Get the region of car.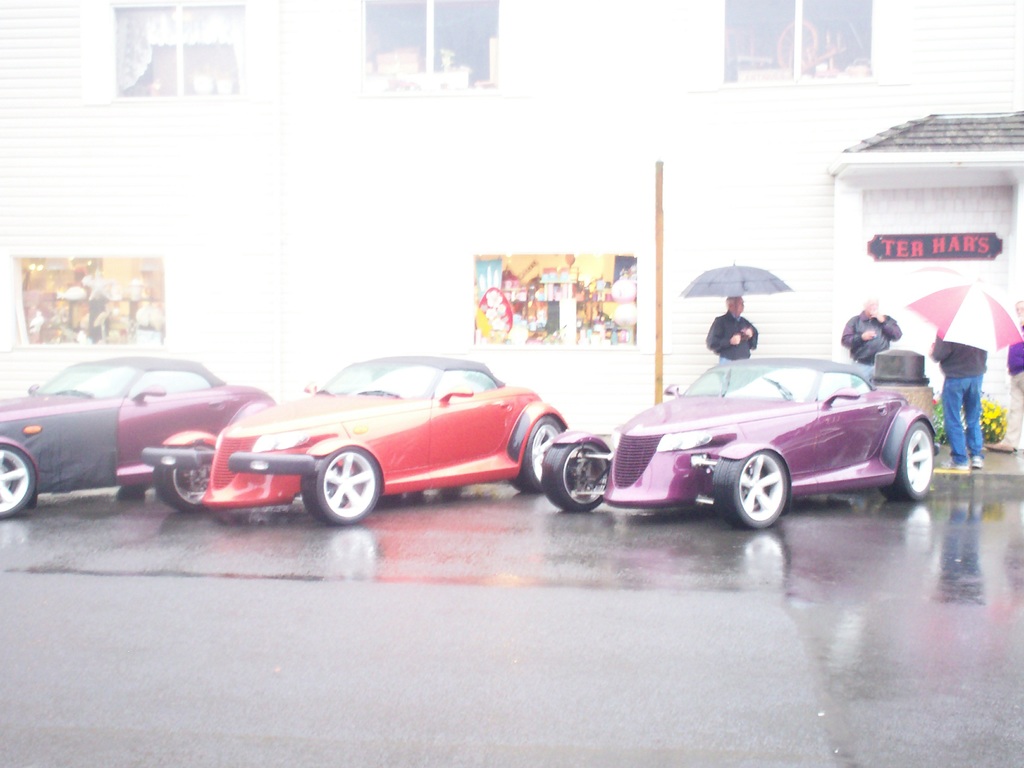
0:348:276:517.
